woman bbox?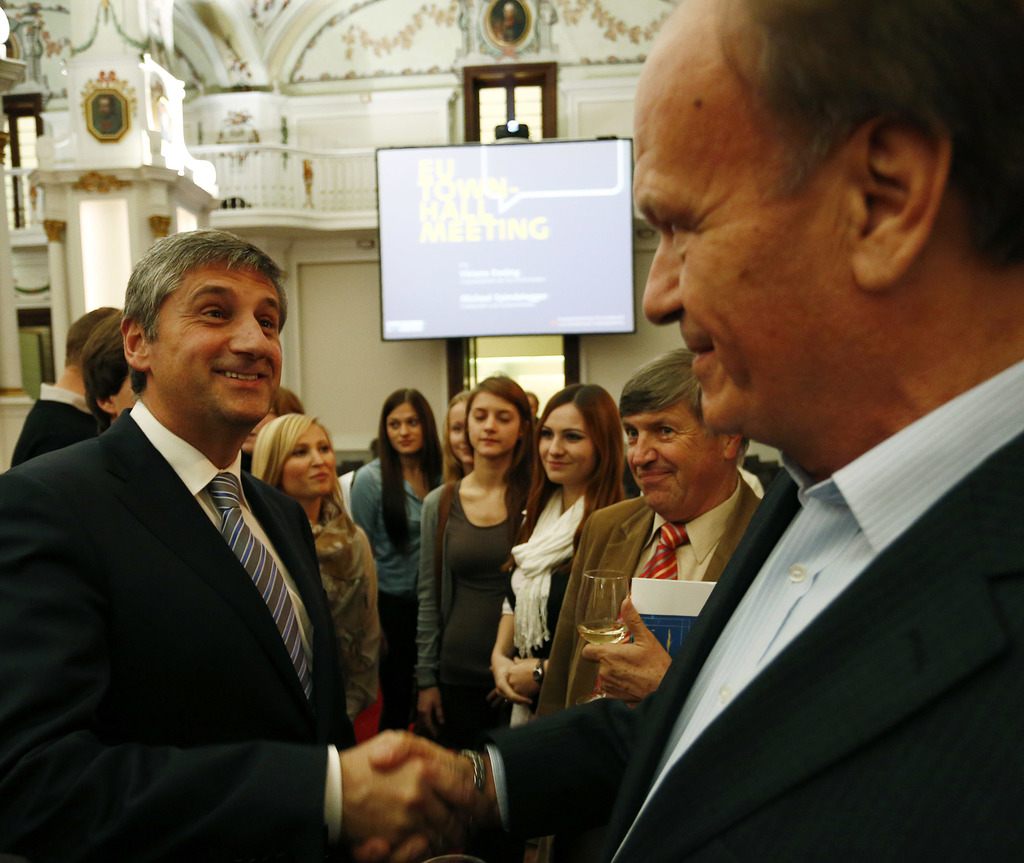
Rect(413, 379, 544, 749)
